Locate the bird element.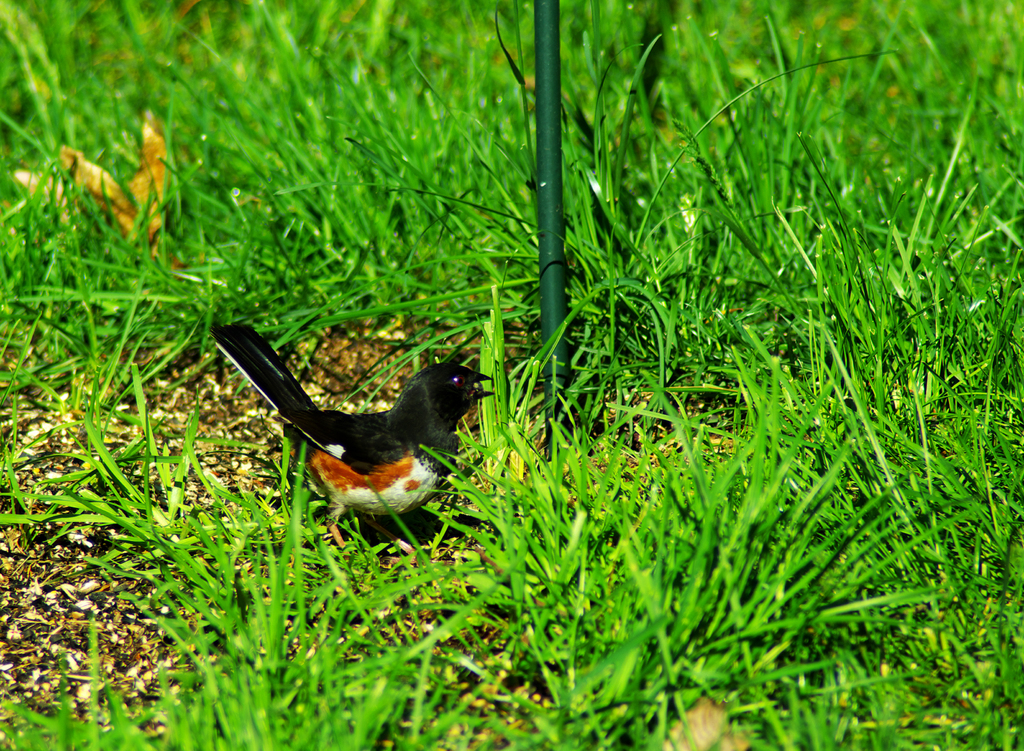
Element bbox: (left=202, top=320, right=486, bottom=546).
